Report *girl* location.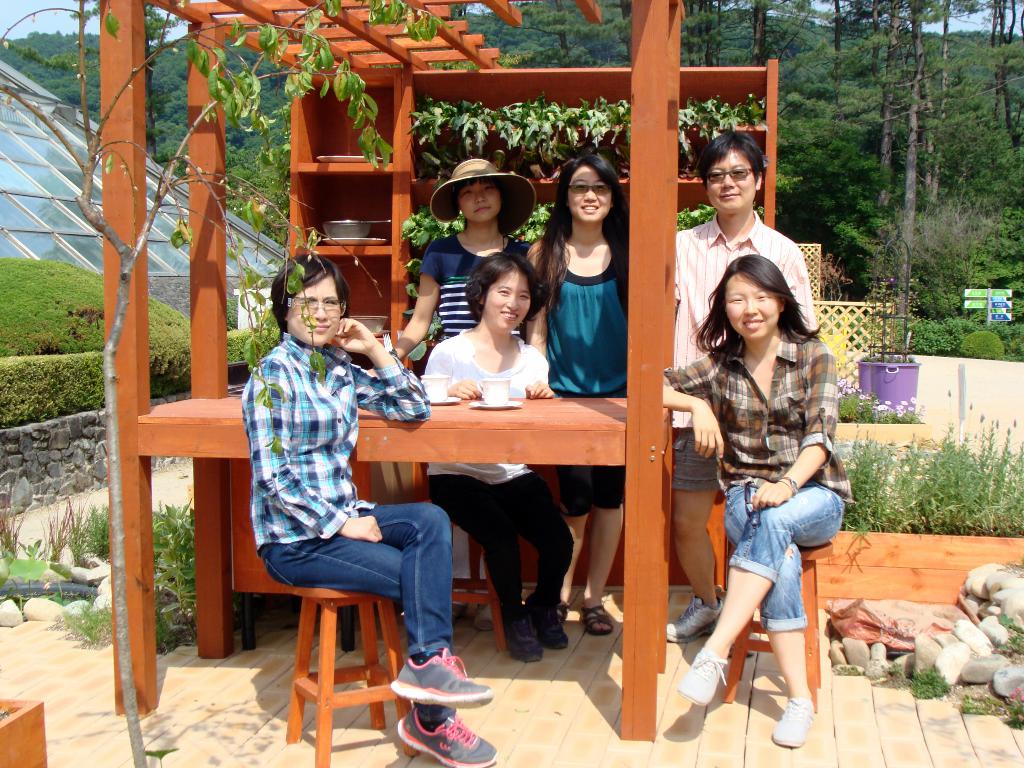
Report: left=421, top=260, right=573, bottom=657.
